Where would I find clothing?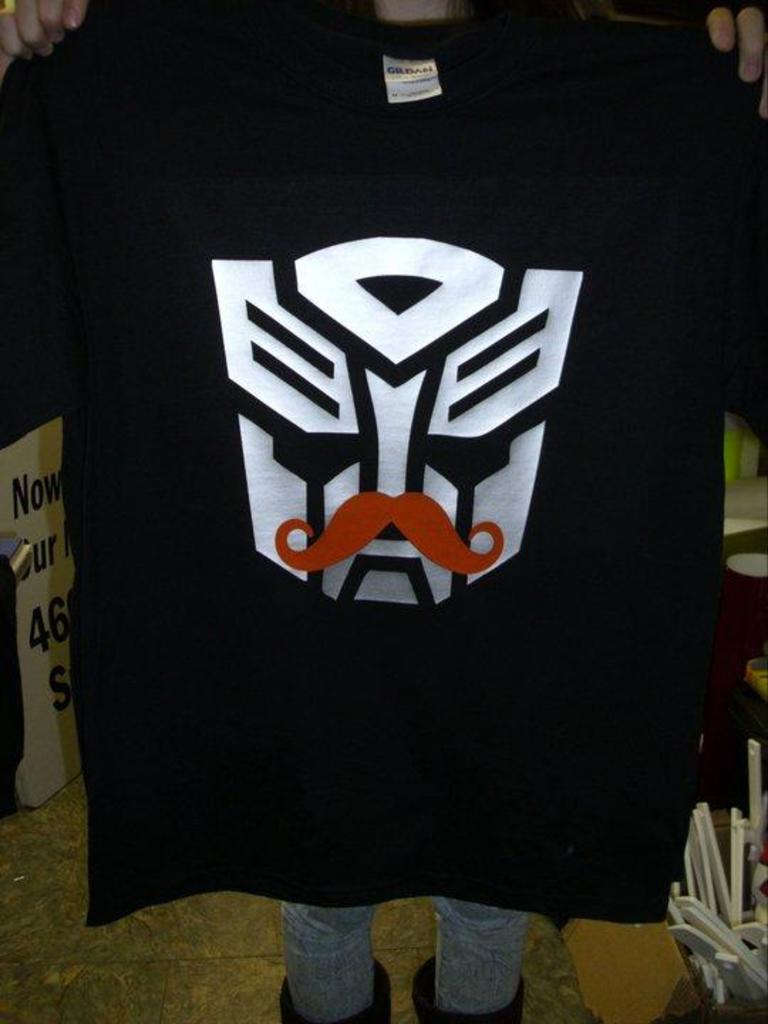
At {"x1": 274, "y1": 889, "x2": 542, "y2": 1023}.
